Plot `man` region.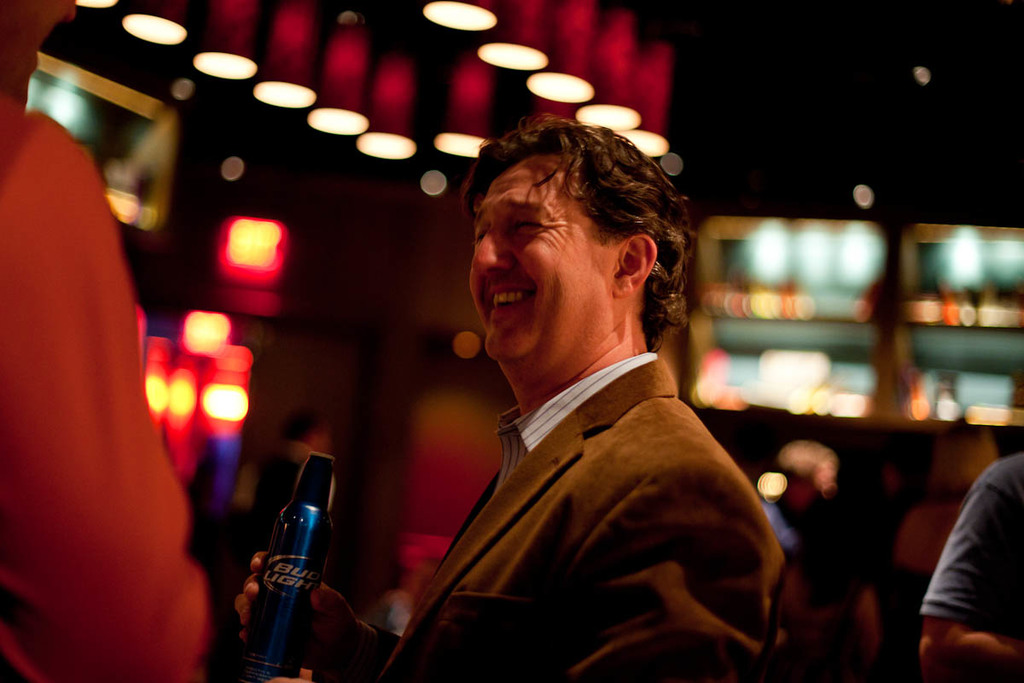
Plotted at (345, 122, 811, 674).
